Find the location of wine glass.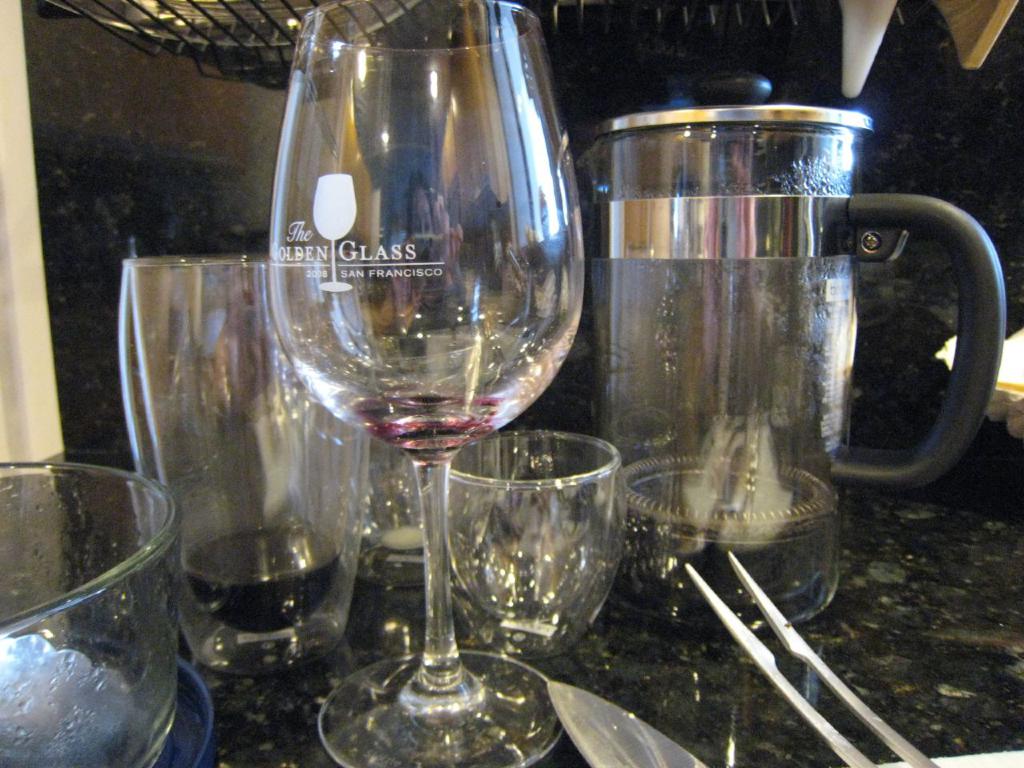
Location: x1=273, y1=0, x2=585, y2=767.
